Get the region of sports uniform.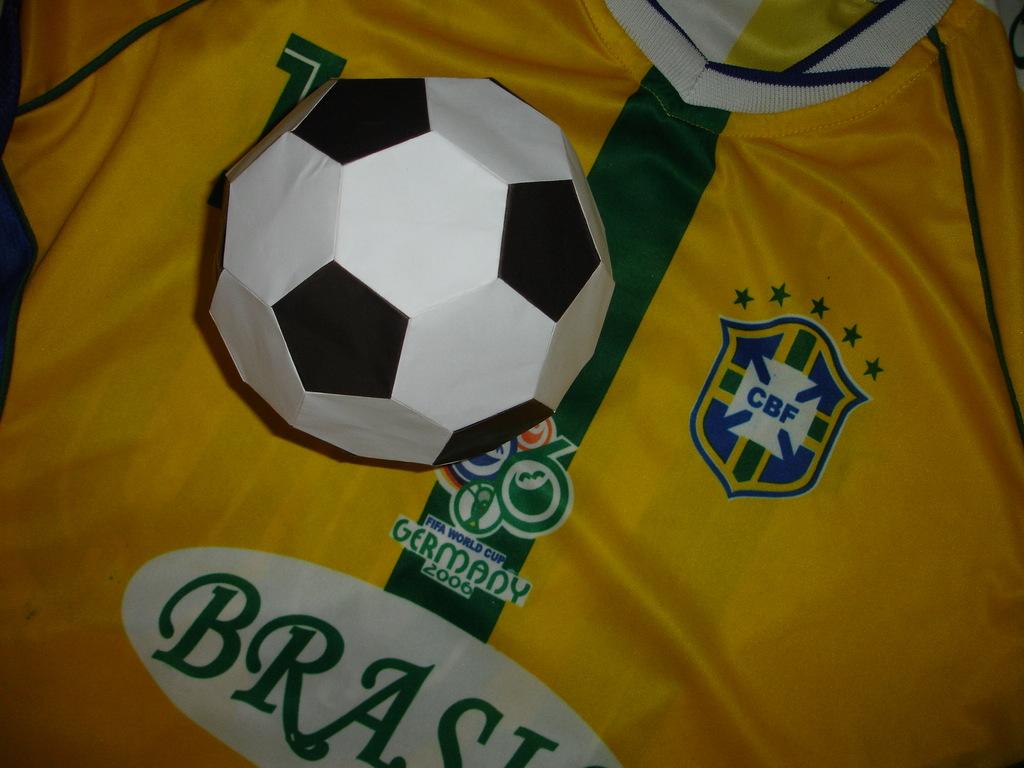
box=[0, 0, 1023, 767].
